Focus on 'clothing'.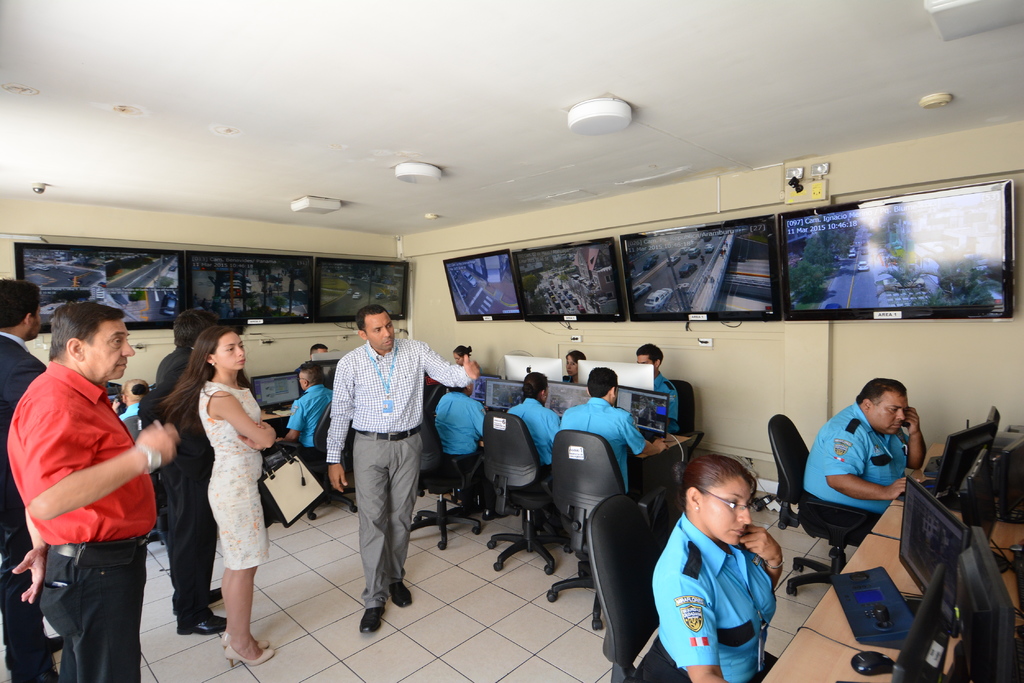
Focused at (559,397,646,492).
